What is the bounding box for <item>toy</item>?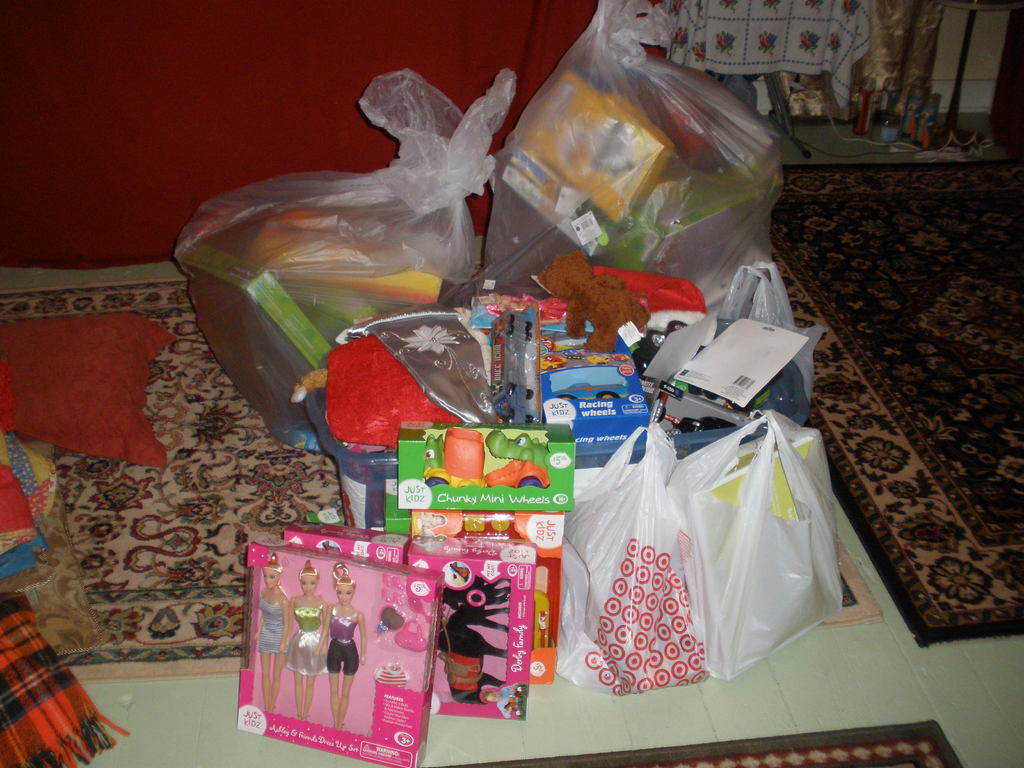
Rect(549, 268, 713, 369).
